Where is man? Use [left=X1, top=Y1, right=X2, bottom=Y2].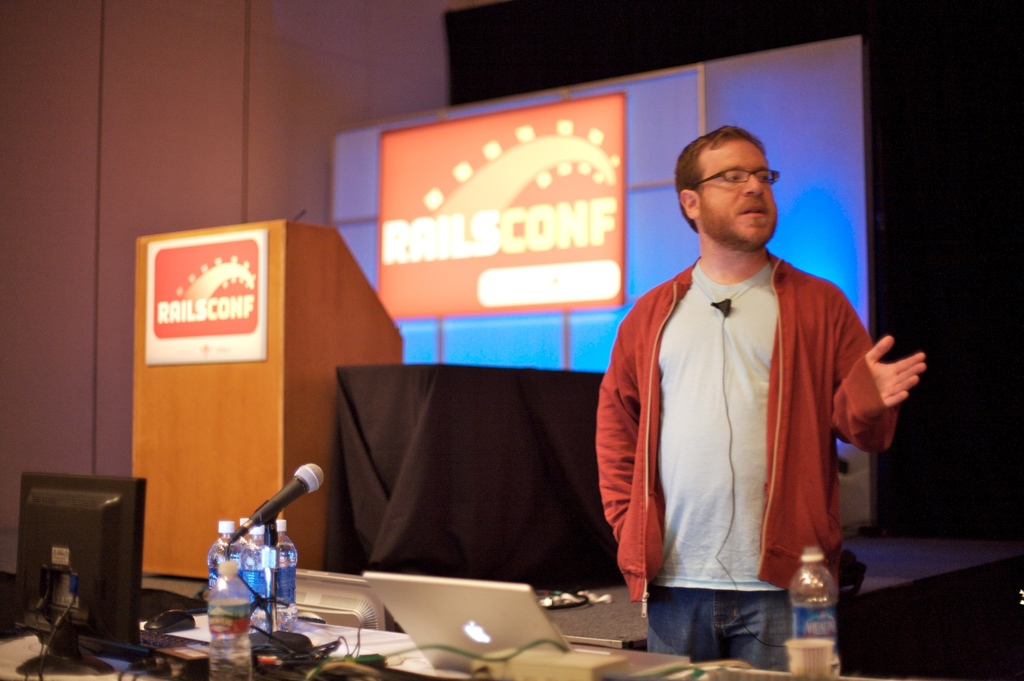
[left=603, top=117, right=911, bottom=639].
